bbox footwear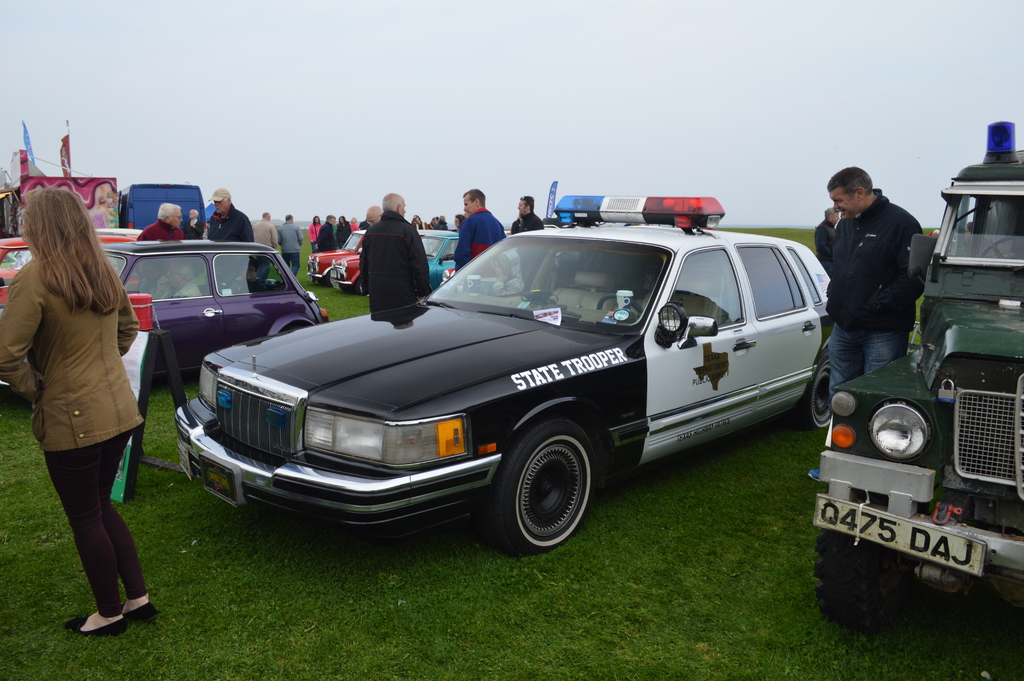
(x1=116, y1=595, x2=161, y2=620)
